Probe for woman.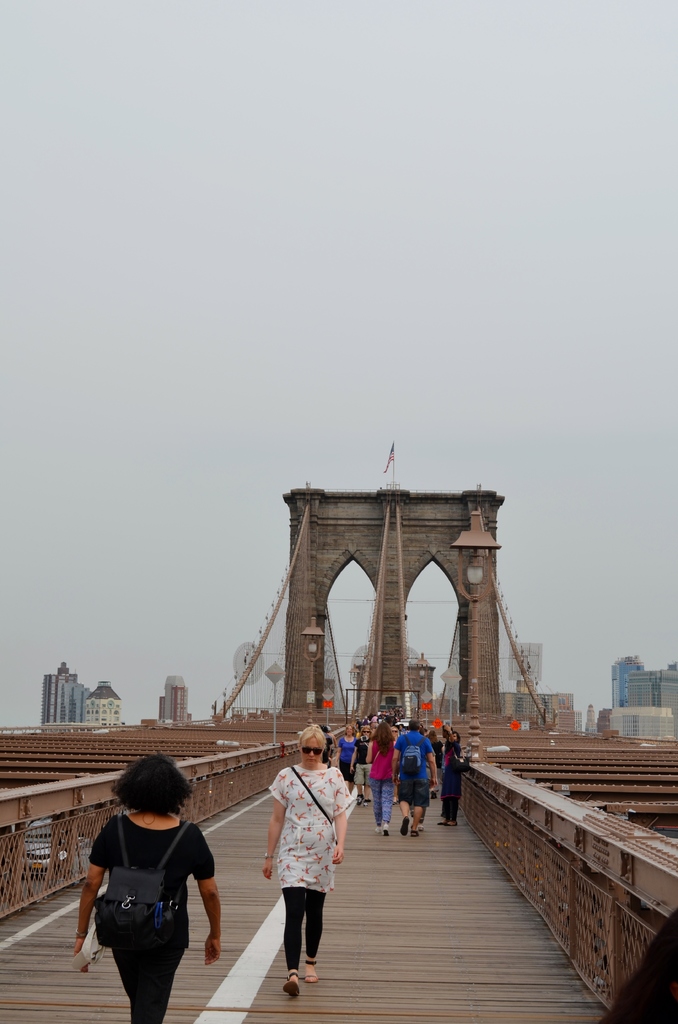
Probe result: [x1=370, y1=723, x2=391, y2=833].
